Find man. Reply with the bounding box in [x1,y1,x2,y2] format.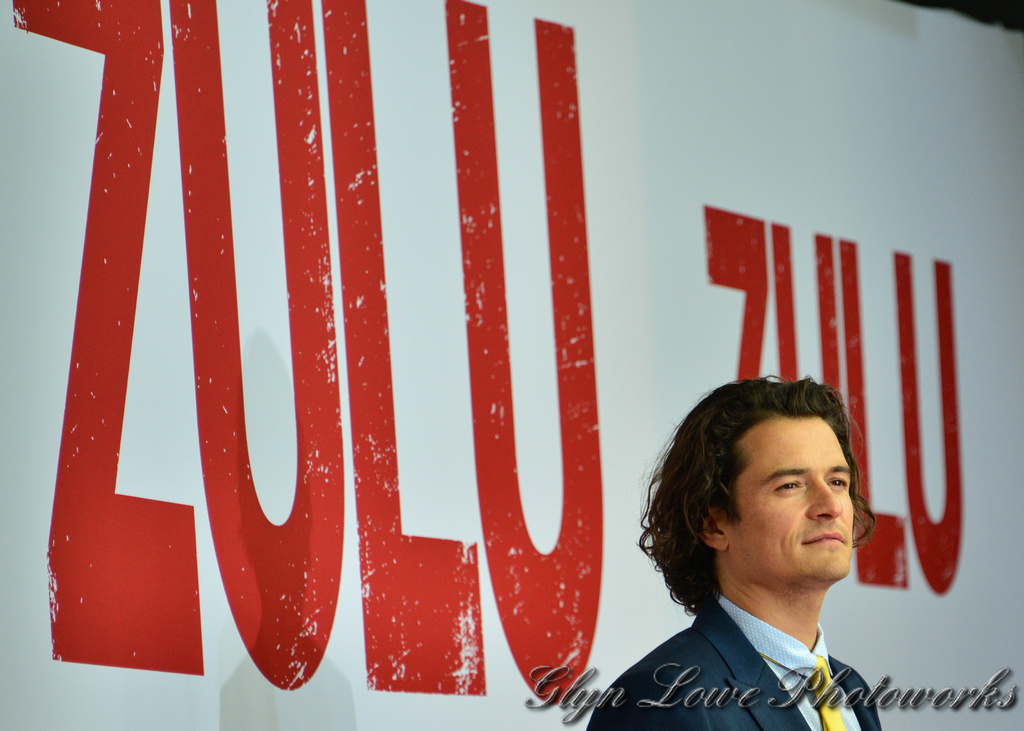
[631,407,900,701].
